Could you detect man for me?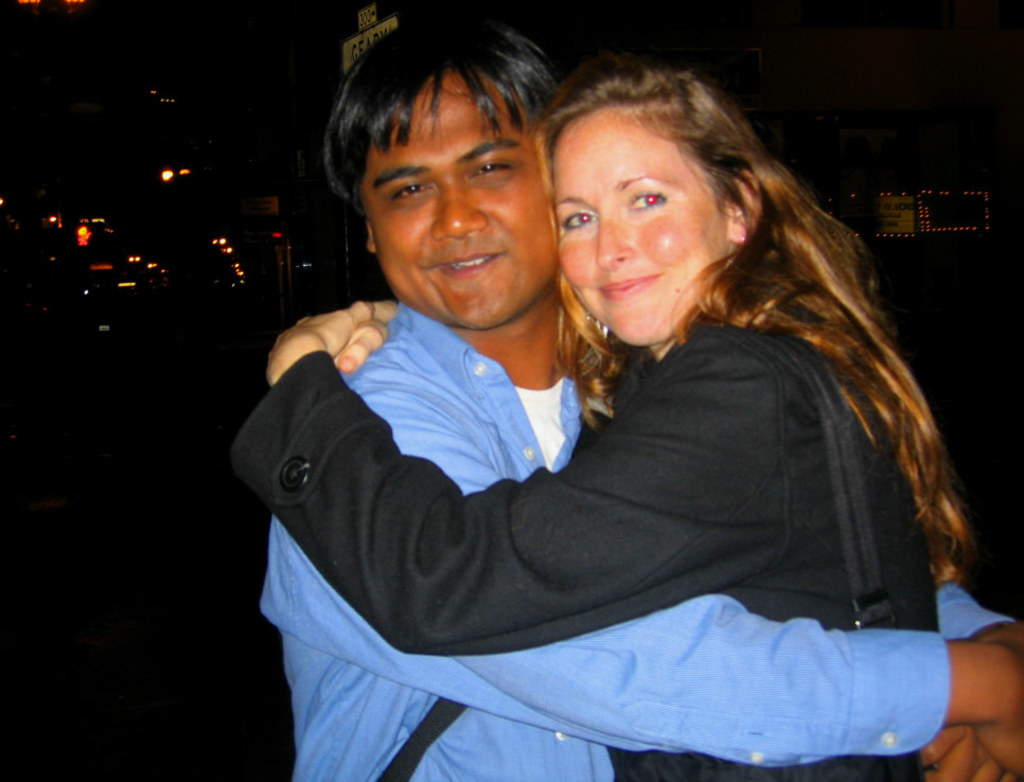
Detection result: box=[259, 22, 1023, 781].
